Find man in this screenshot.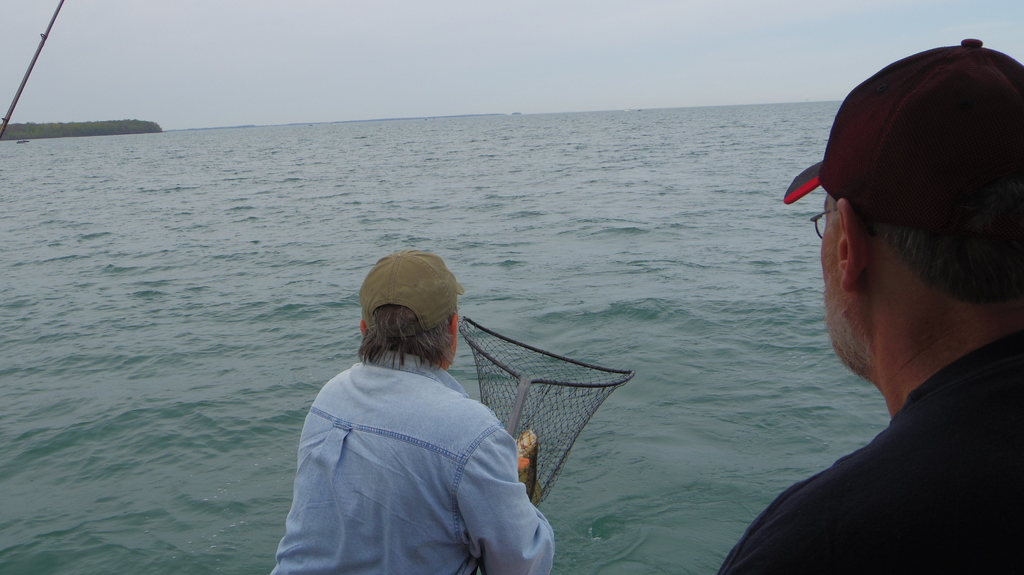
The bounding box for man is (x1=269, y1=247, x2=559, y2=574).
